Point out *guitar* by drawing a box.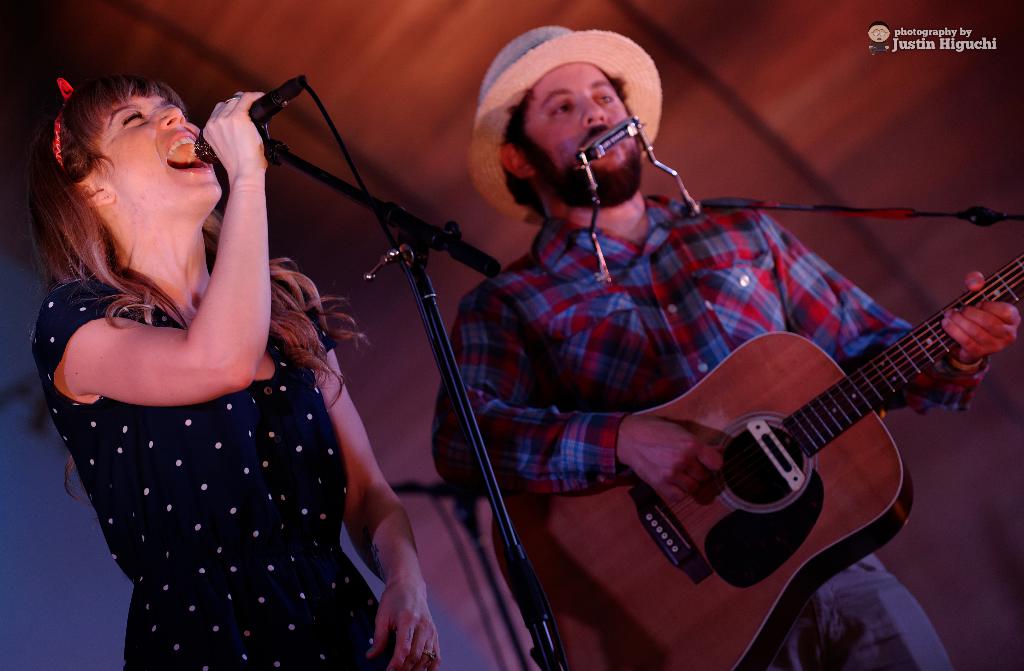
(481,231,1023,659).
